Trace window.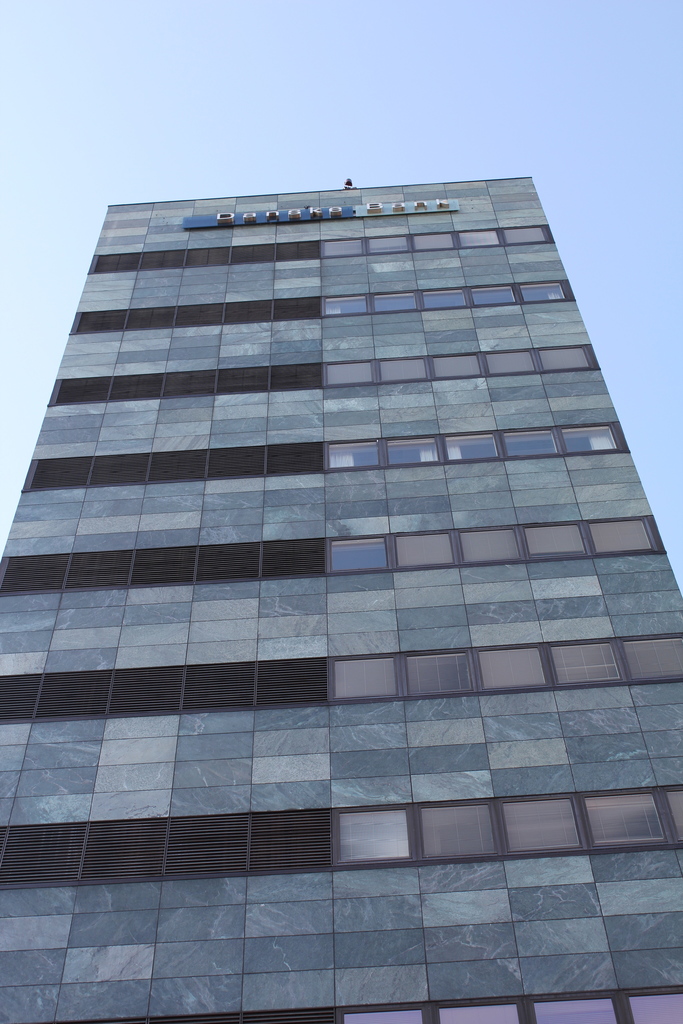
Traced to <bbox>561, 427, 630, 455</bbox>.
